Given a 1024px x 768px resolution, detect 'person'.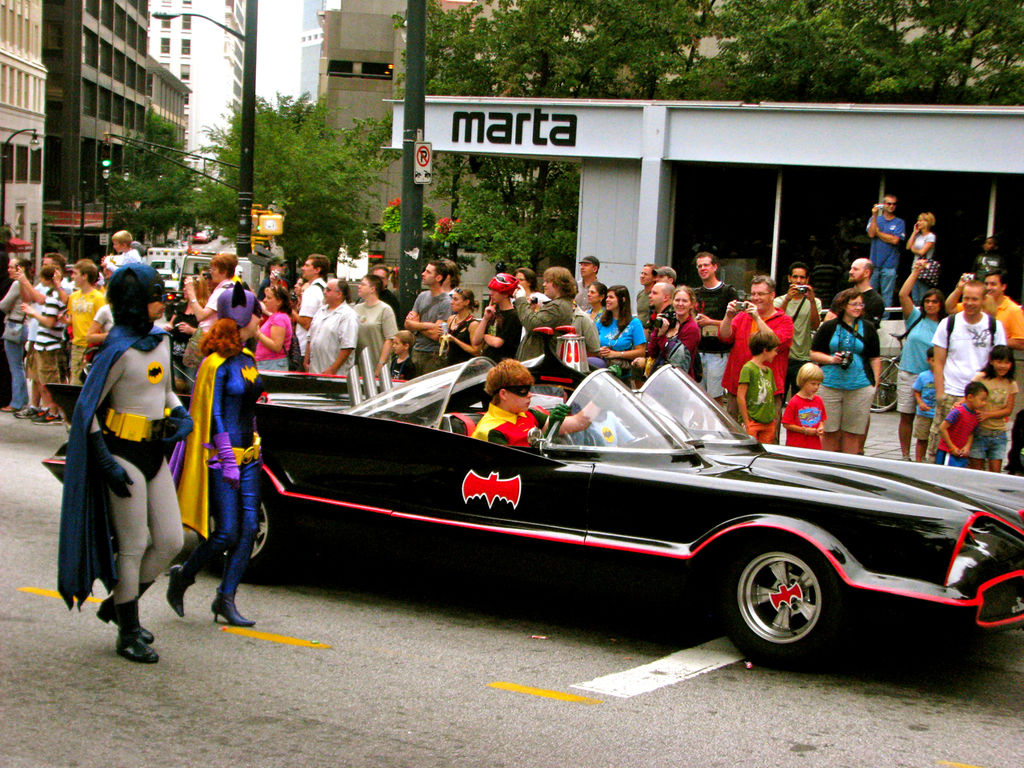
detection(63, 259, 110, 383).
